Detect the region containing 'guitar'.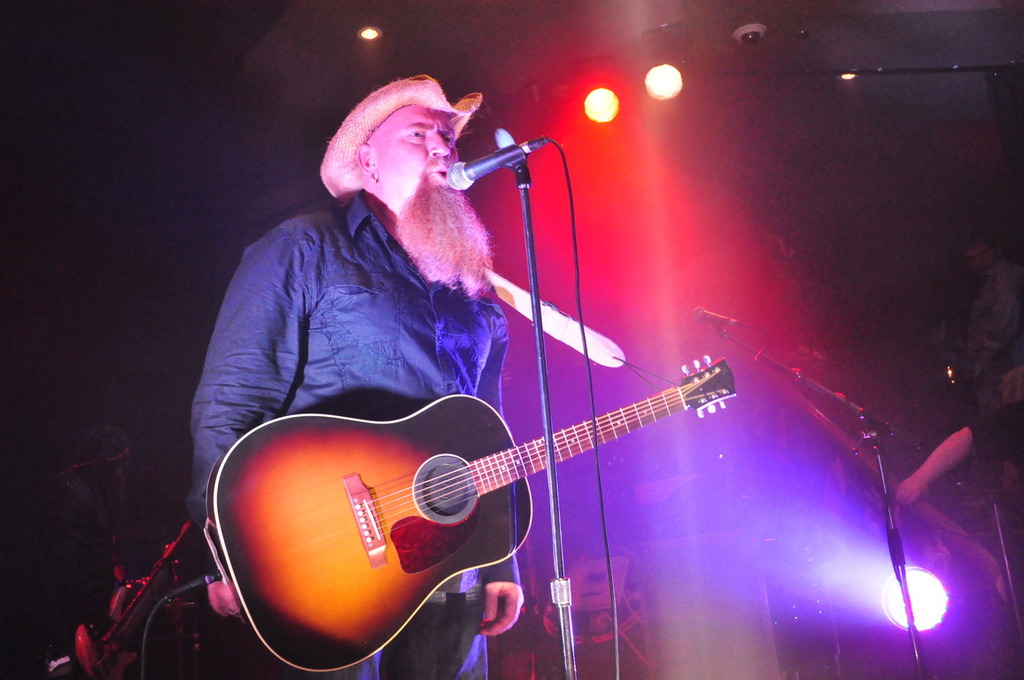
[74, 514, 207, 679].
